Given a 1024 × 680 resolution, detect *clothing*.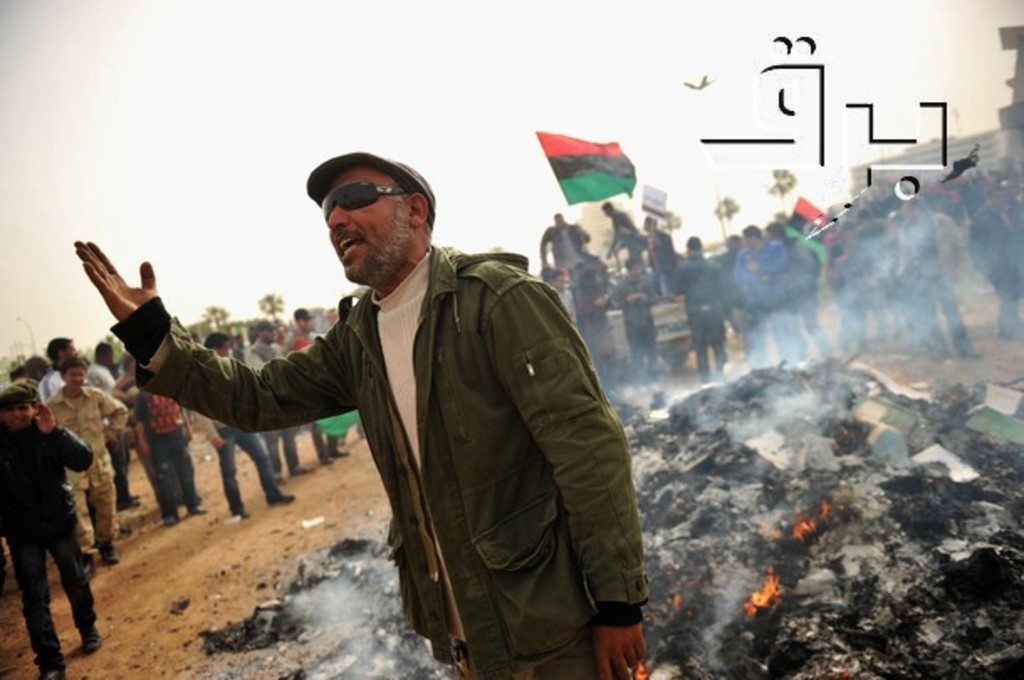
<box>727,233,796,376</box>.
